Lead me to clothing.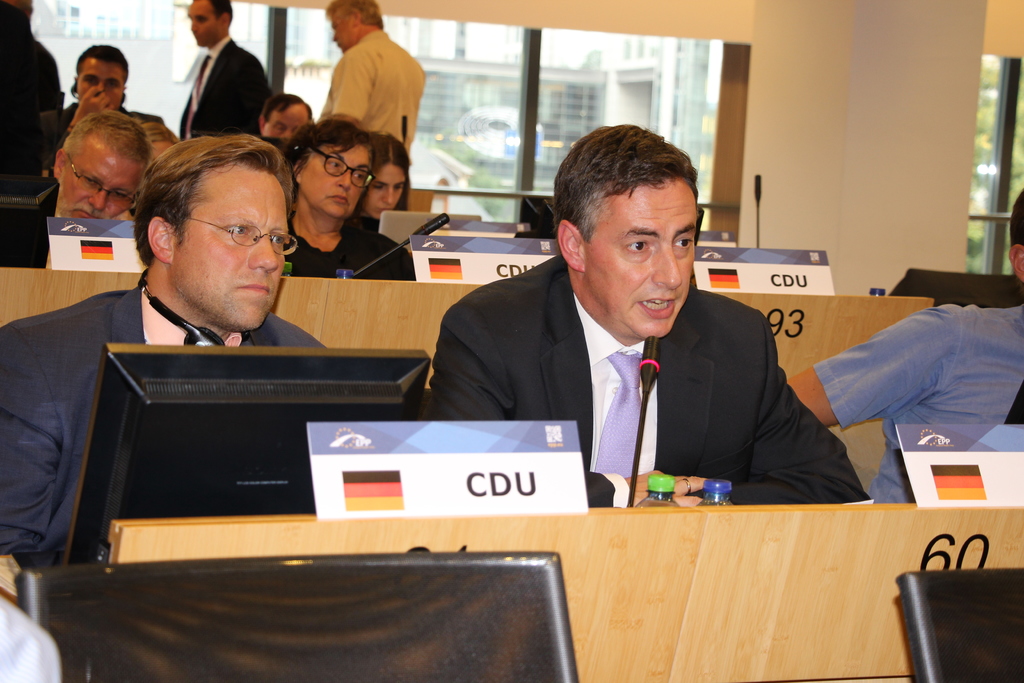
Lead to bbox=(0, 283, 326, 556).
